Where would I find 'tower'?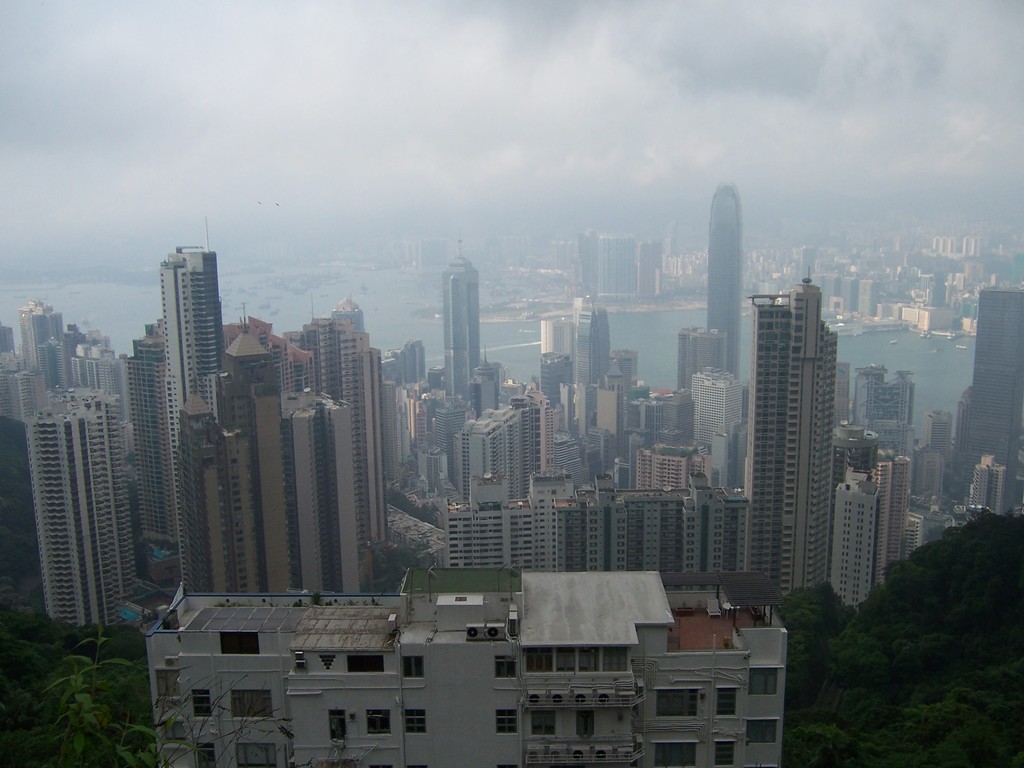
At <box>700,180,750,368</box>.
